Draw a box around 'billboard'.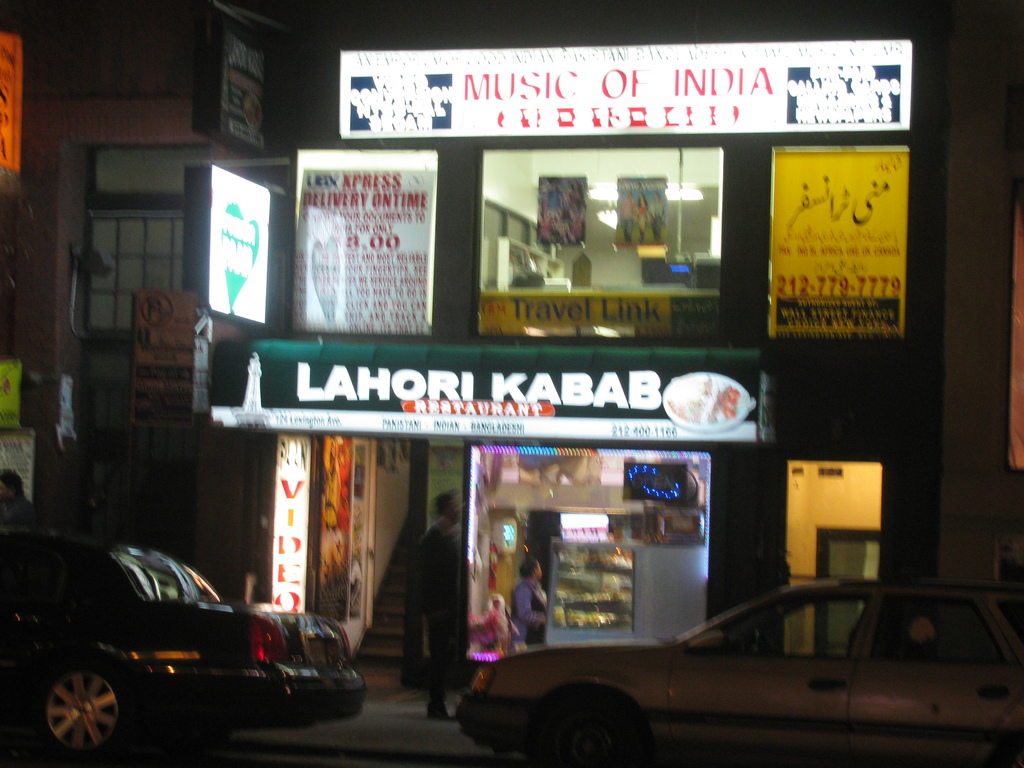
Rect(338, 35, 915, 132).
